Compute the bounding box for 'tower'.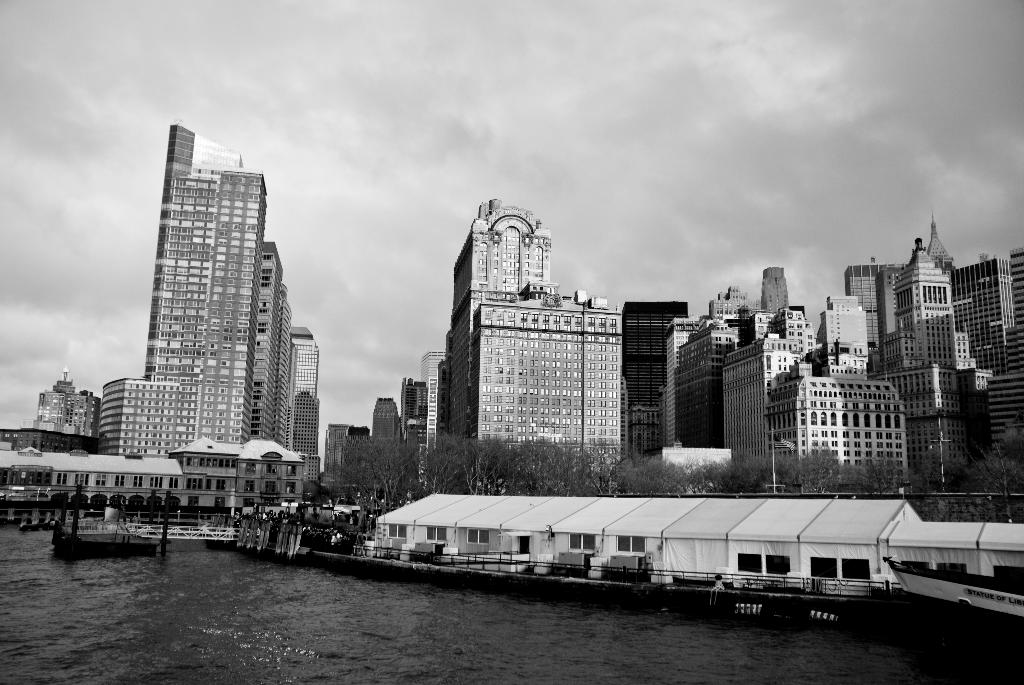
<box>895,238,963,377</box>.
